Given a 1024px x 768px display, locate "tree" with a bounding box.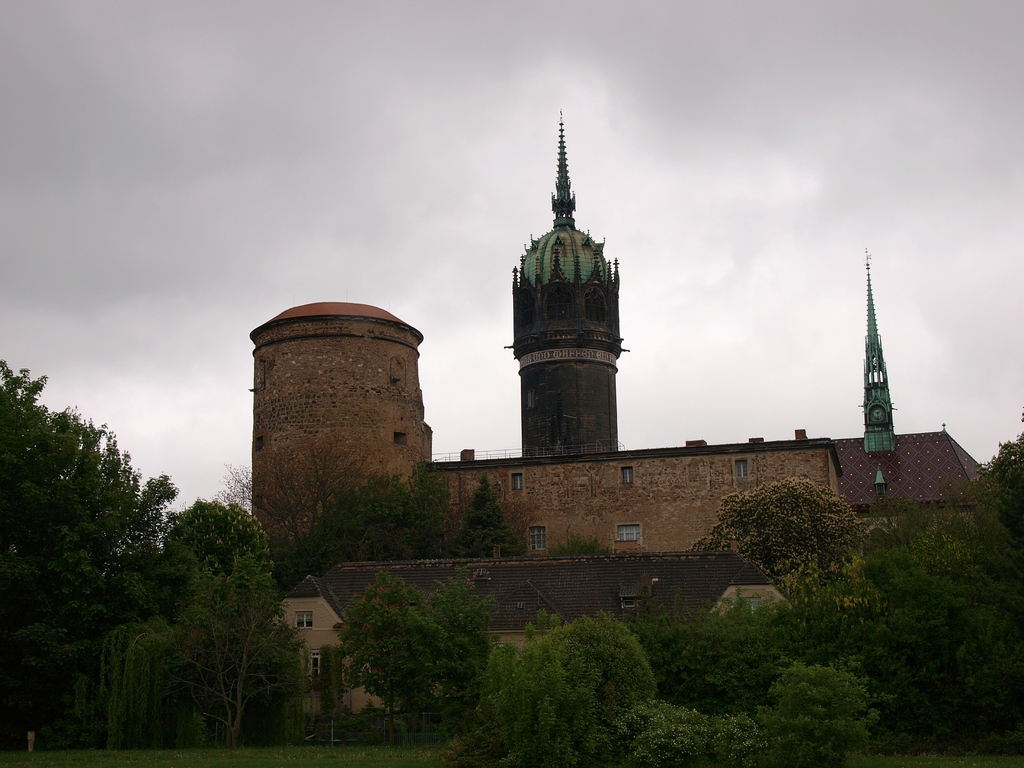
Located: 326 573 505 754.
